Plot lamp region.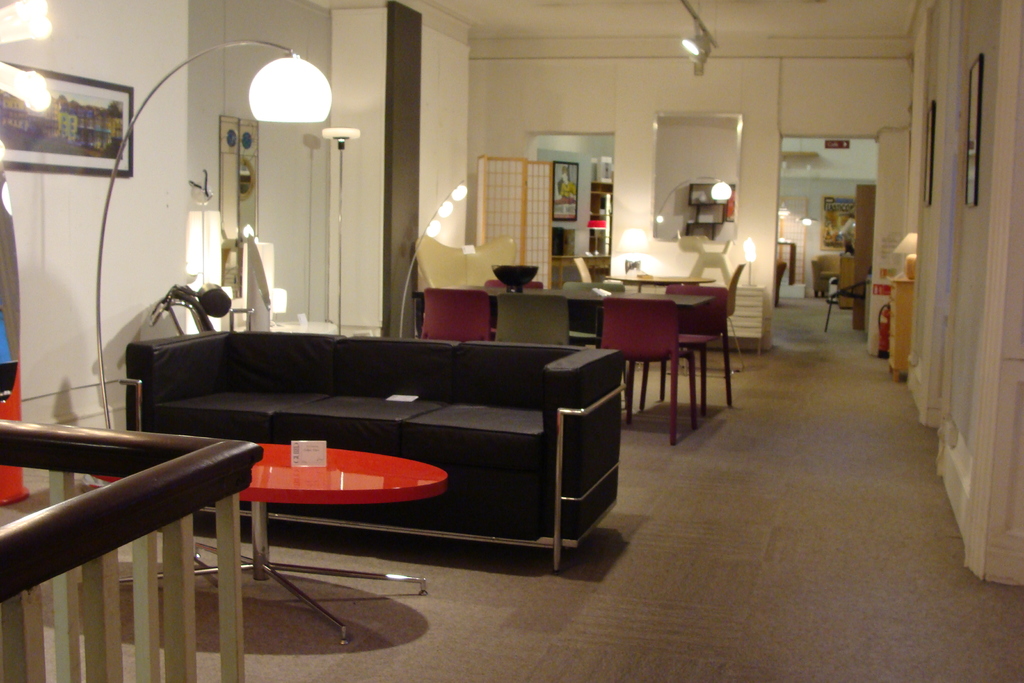
Plotted at 189, 168, 216, 283.
